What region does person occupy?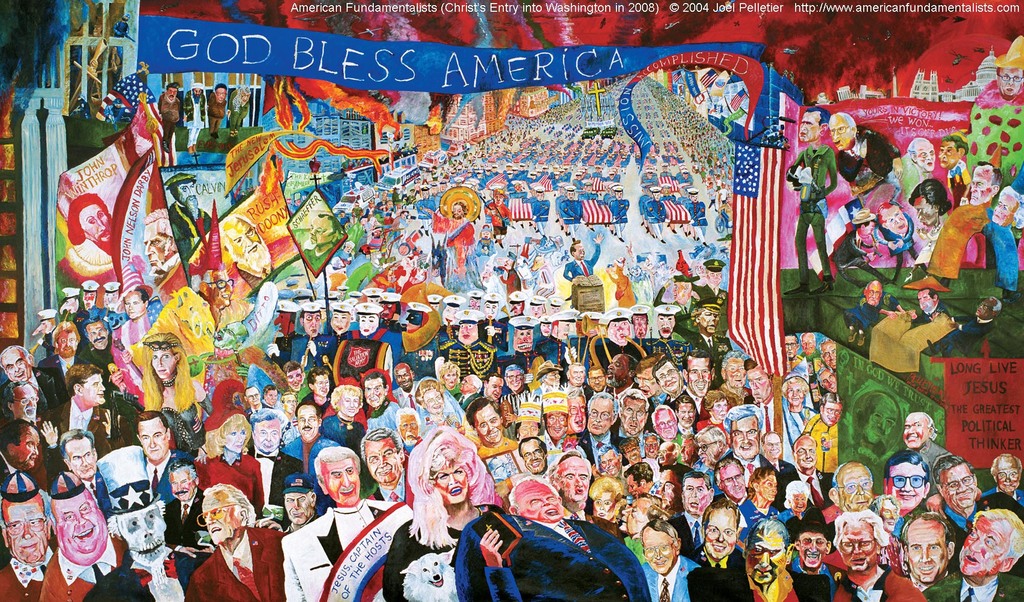
pyautogui.locateOnScreen(722, 402, 764, 466).
